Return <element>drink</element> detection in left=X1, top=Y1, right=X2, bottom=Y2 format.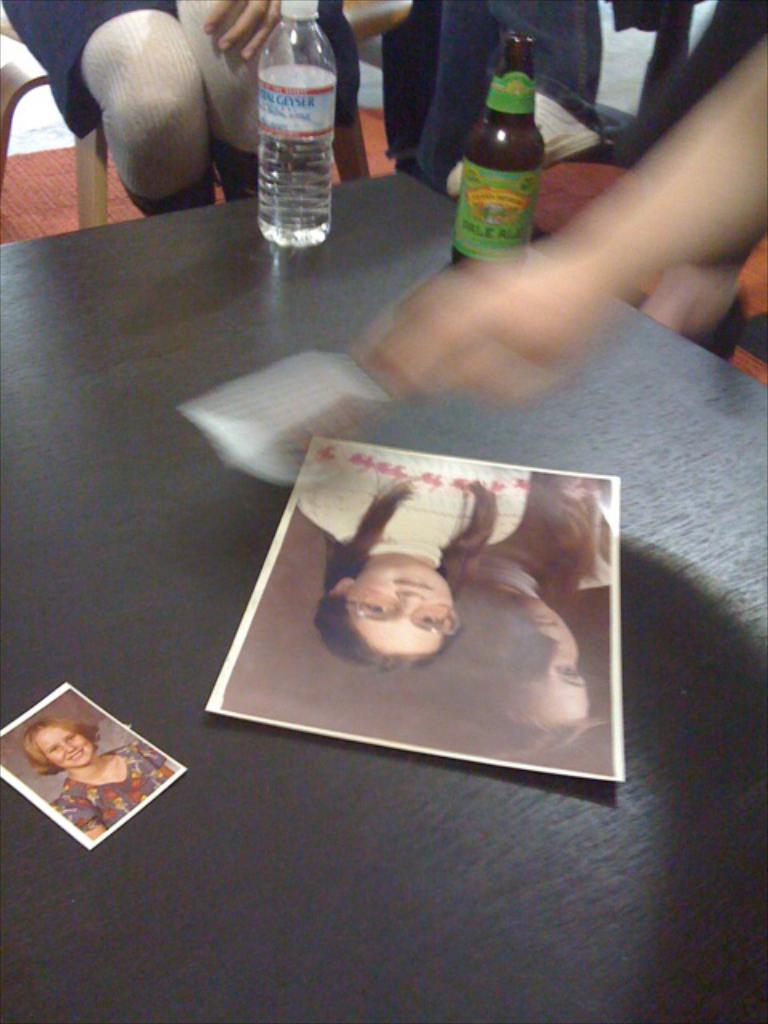
left=240, top=5, right=352, bottom=234.
